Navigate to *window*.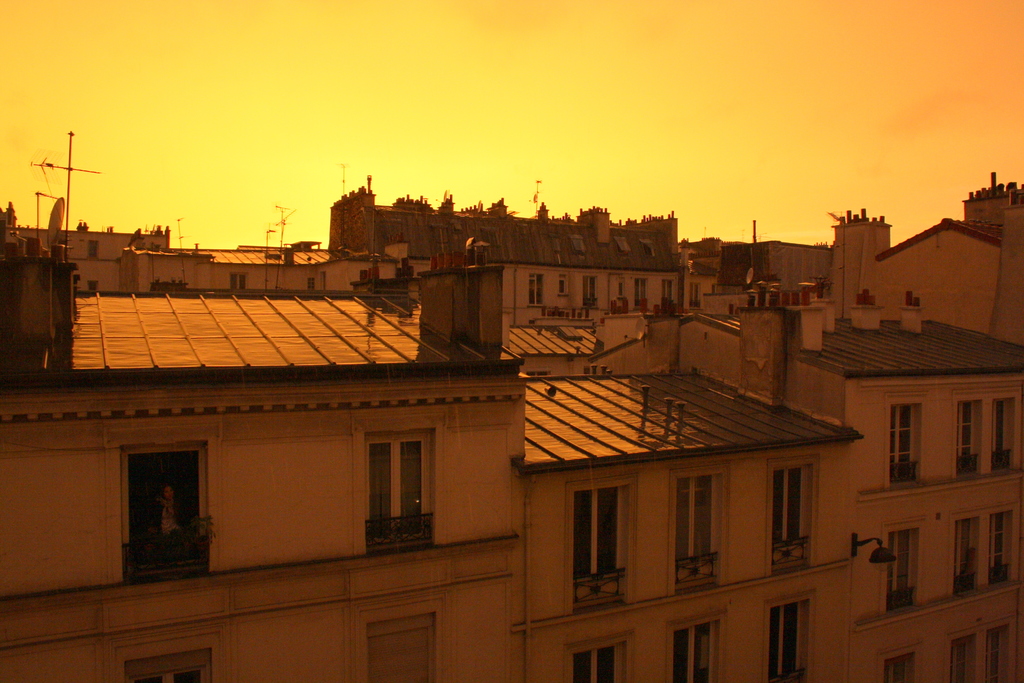
Navigation target: <box>990,393,1015,477</box>.
